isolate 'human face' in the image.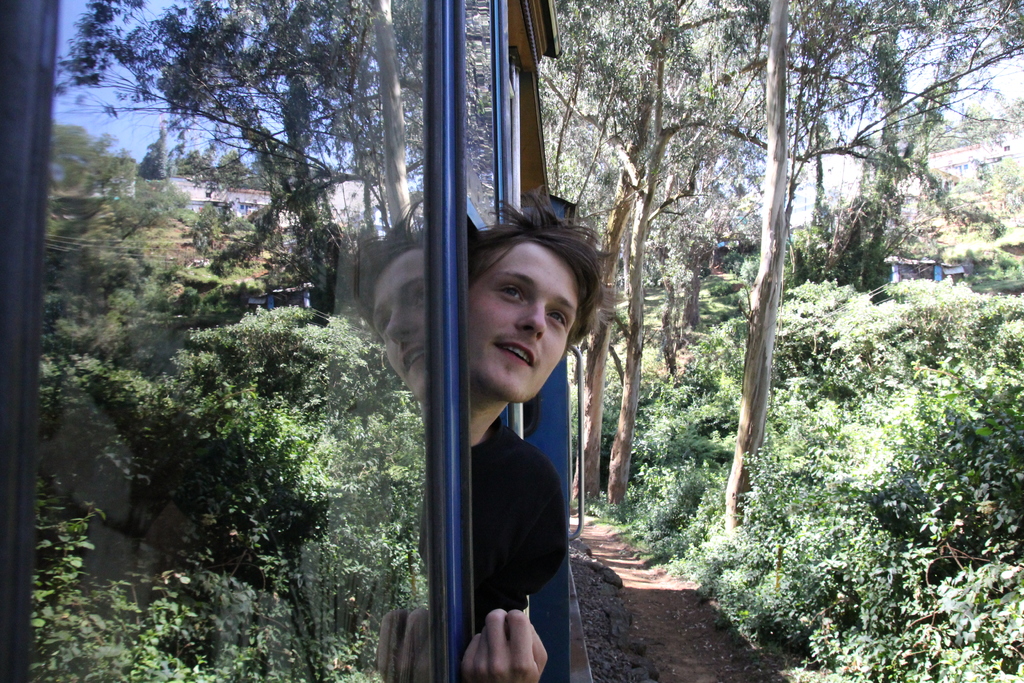
Isolated region: rect(464, 252, 575, 397).
